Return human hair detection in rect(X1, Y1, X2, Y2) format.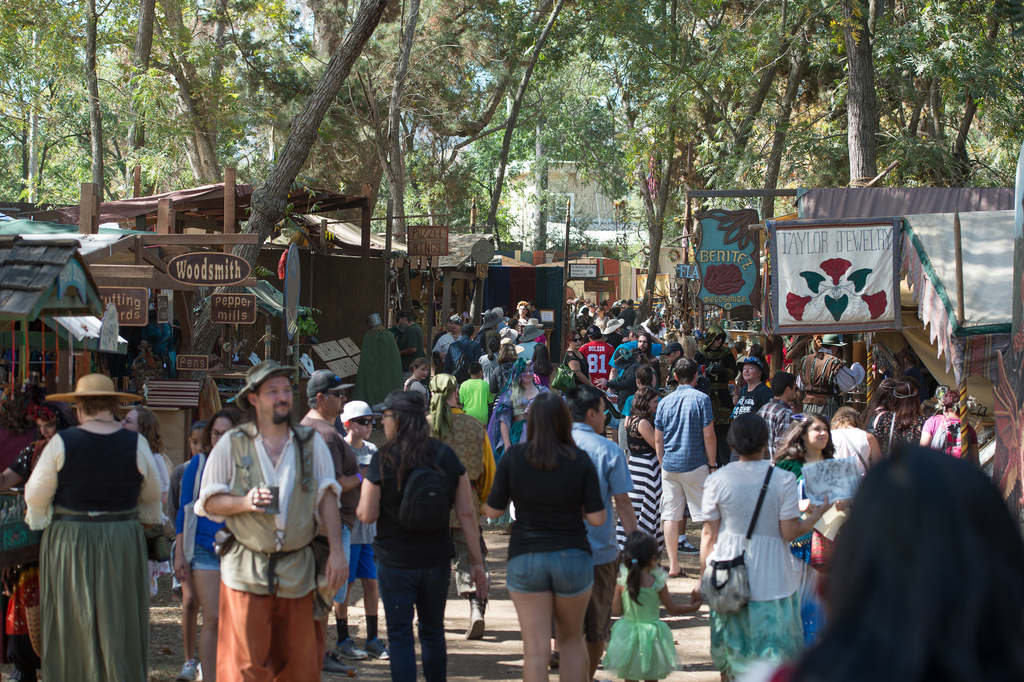
rect(378, 383, 438, 494).
